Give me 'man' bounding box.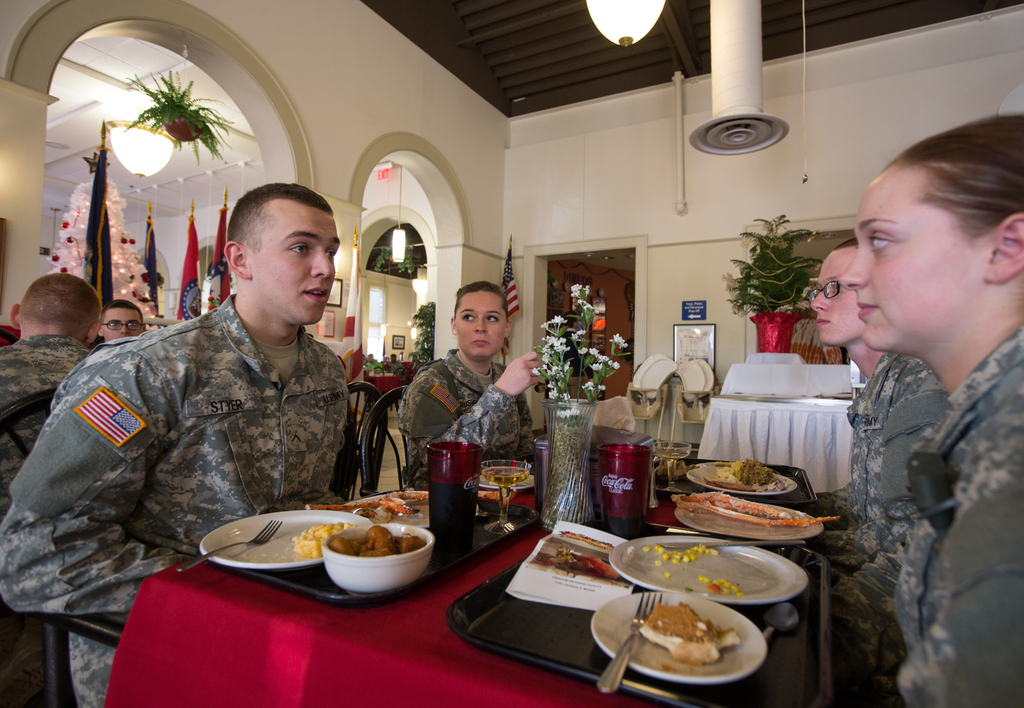
rect(92, 296, 153, 342).
